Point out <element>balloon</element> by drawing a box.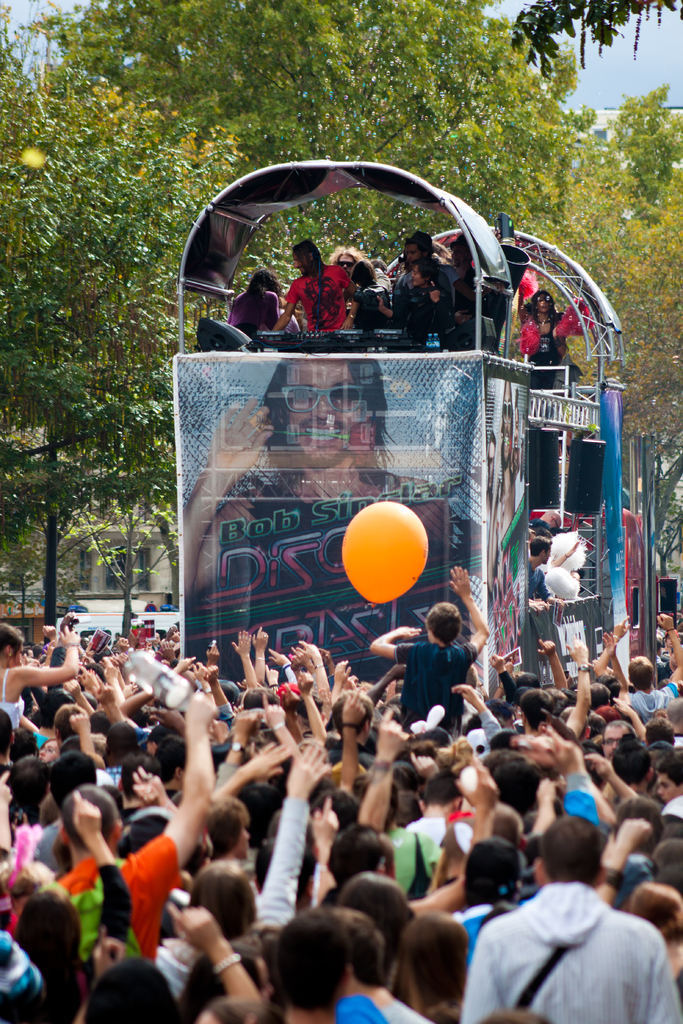
locate(342, 500, 433, 605).
